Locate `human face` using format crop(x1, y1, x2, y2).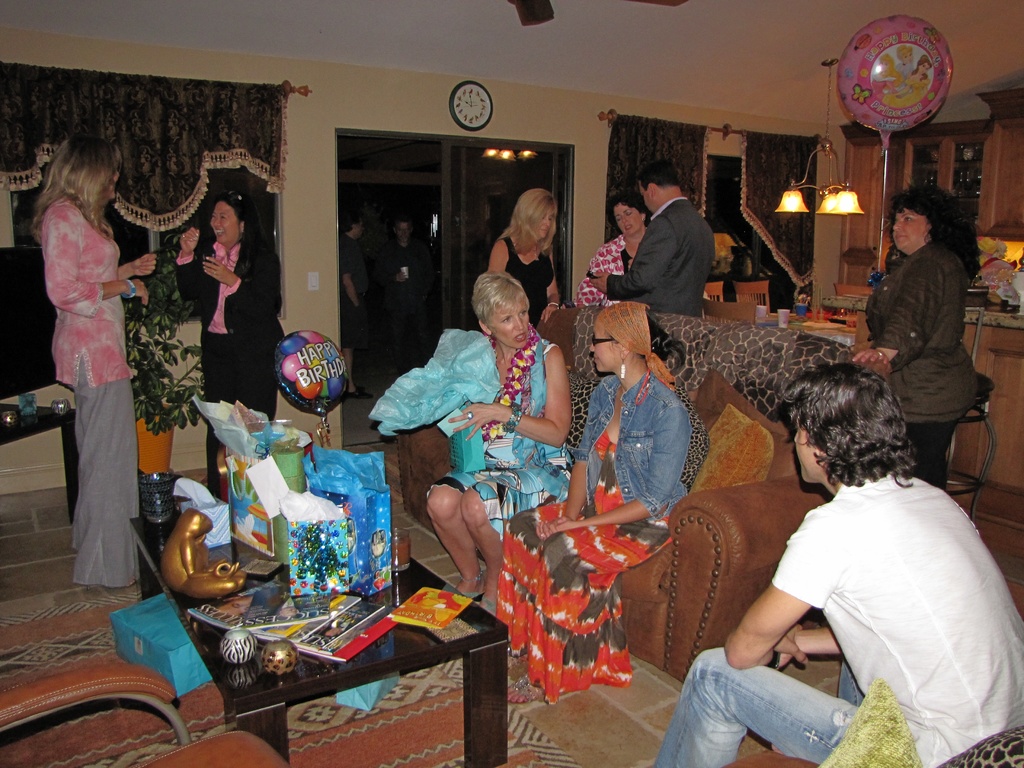
crop(353, 219, 367, 236).
